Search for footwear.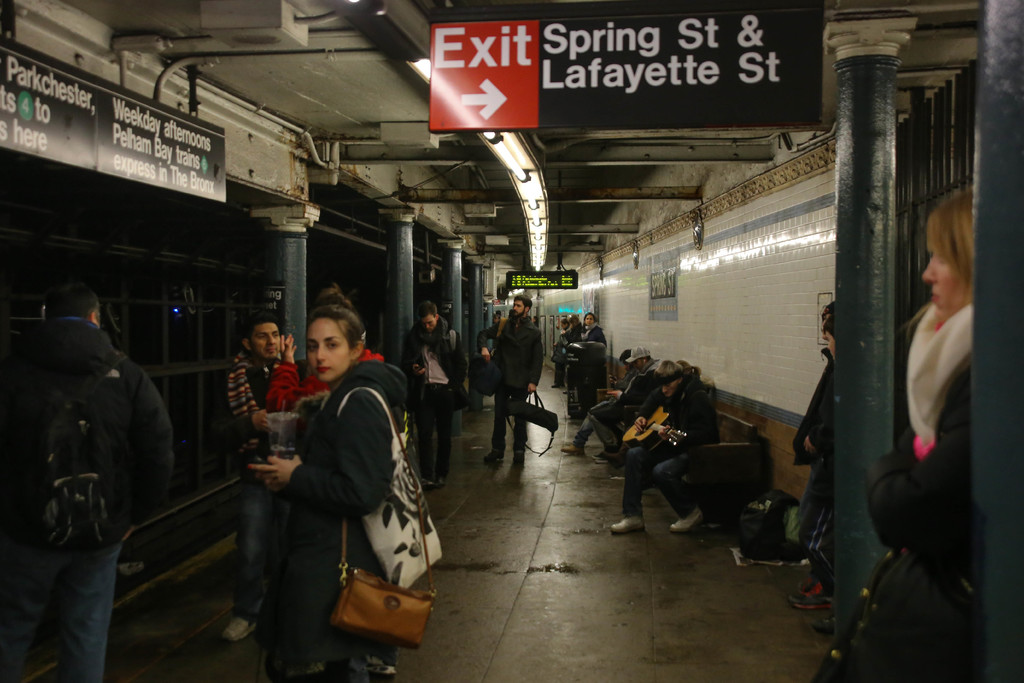
Found at x1=414 y1=475 x2=433 y2=486.
